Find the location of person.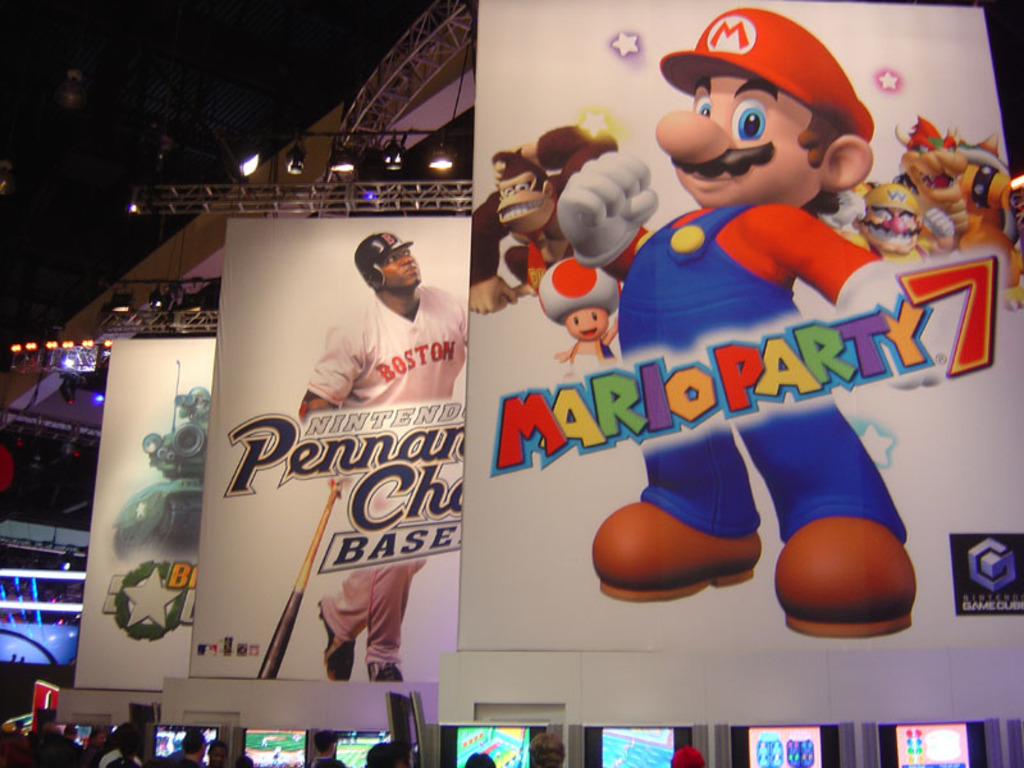
Location: pyautogui.locateOnScreen(465, 129, 650, 314).
